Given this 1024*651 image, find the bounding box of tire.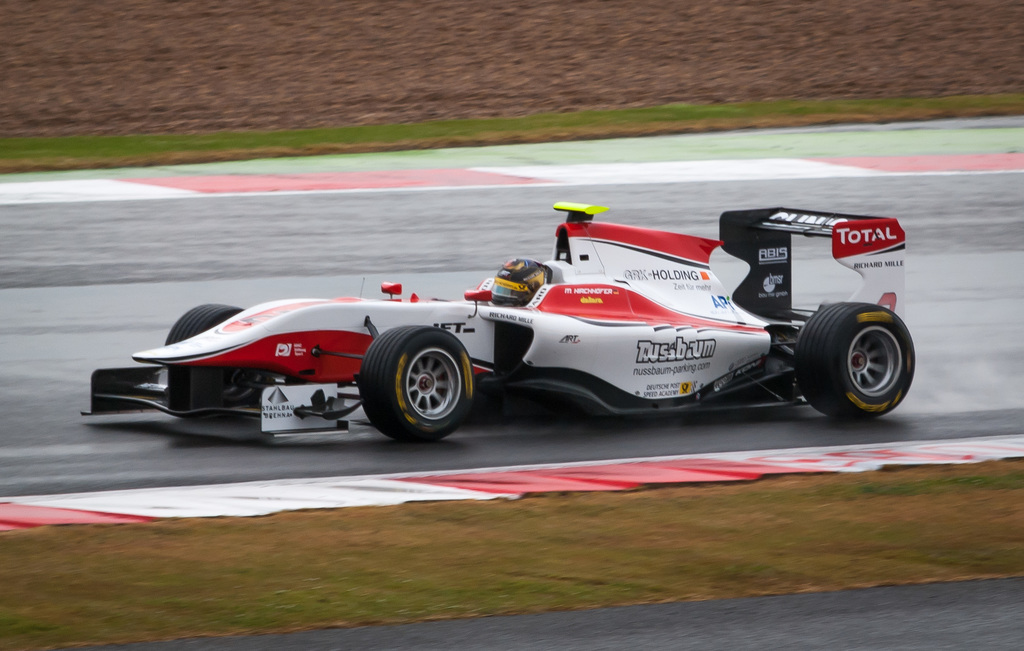
bbox=[168, 302, 244, 351].
